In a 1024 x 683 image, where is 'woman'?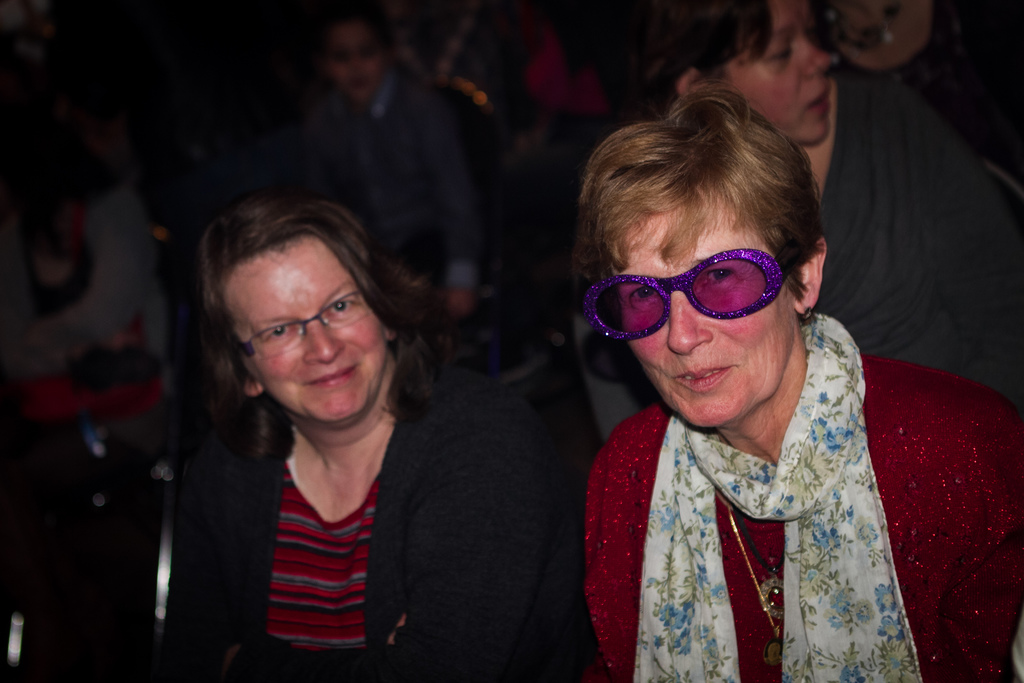
crop(579, 83, 1023, 682).
